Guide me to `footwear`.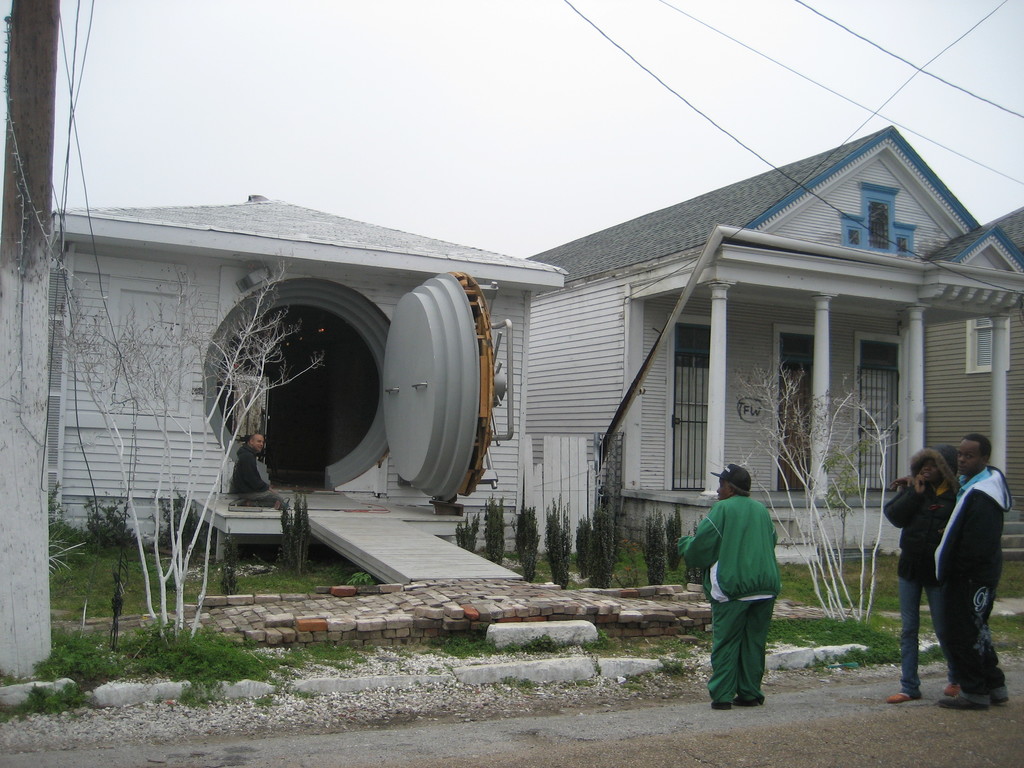
Guidance: [left=716, top=700, right=733, bottom=709].
